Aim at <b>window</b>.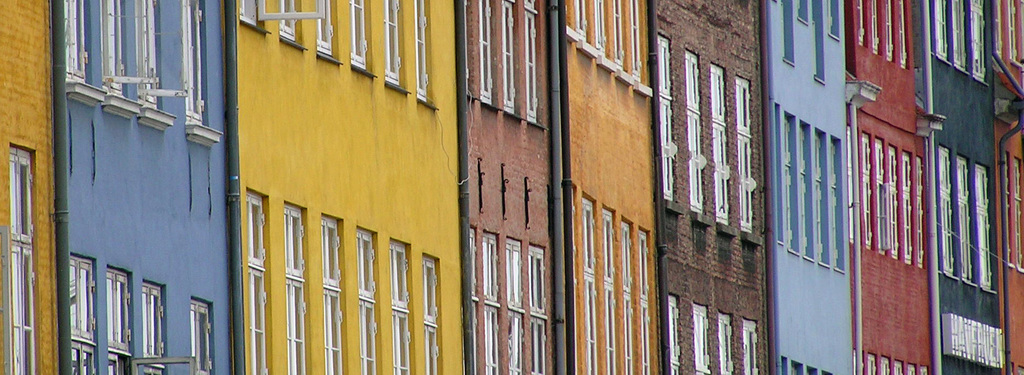
Aimed at box(391, 237, 410, 374).
